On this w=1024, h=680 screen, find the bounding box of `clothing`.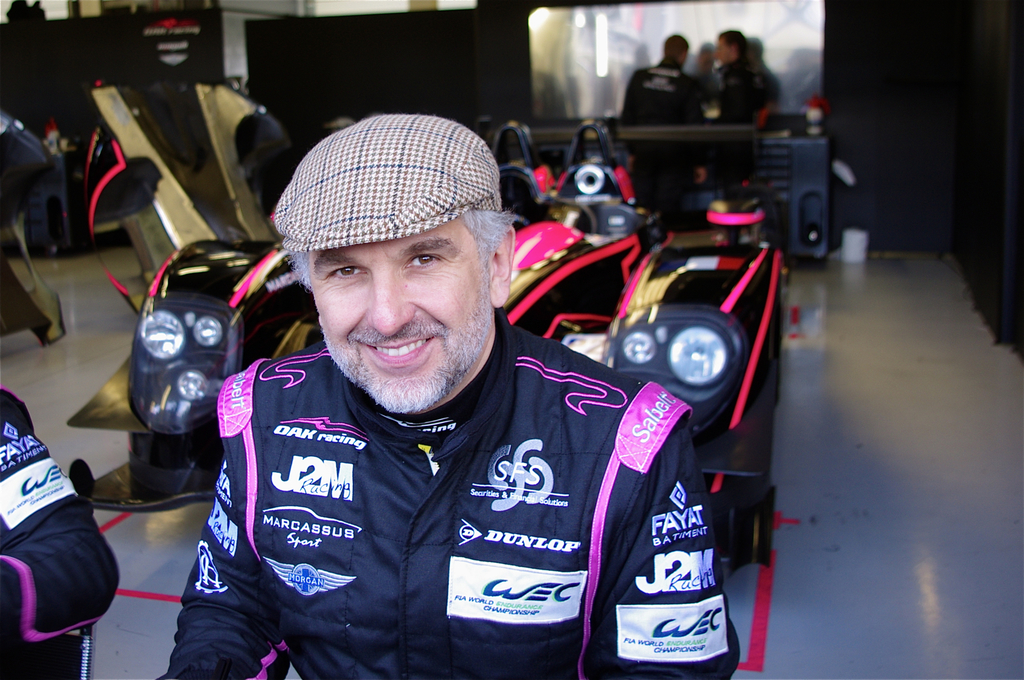
Bounding box: rect(615, 55, 705, 213).
